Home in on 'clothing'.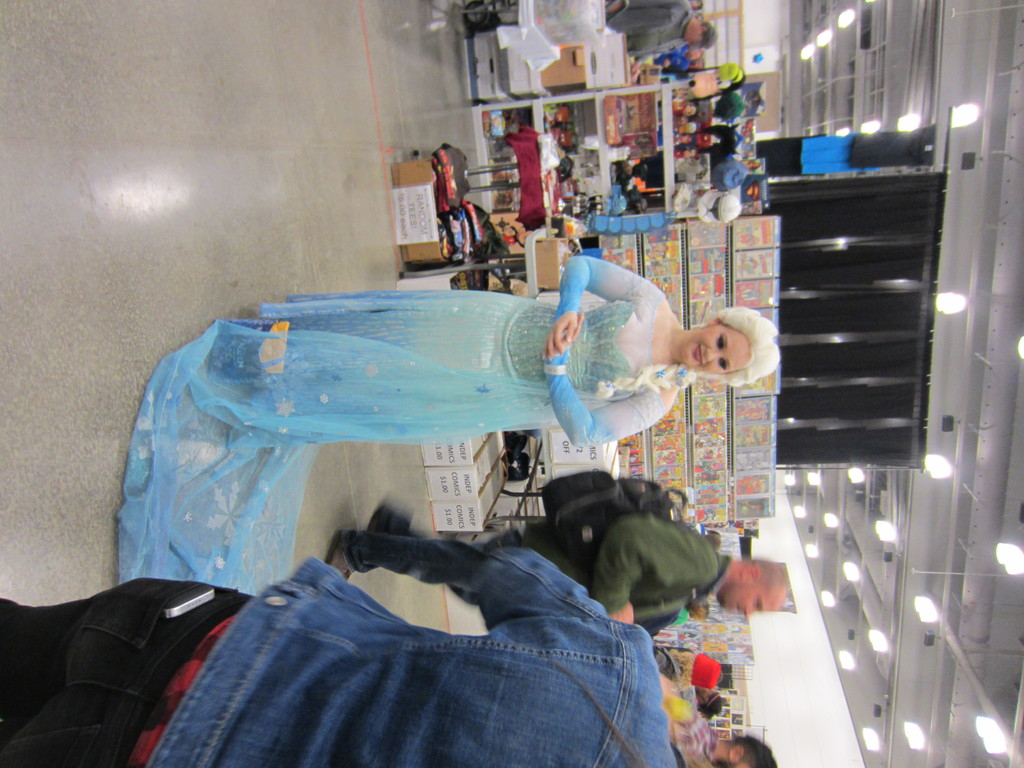
Homed in at [left=20, top=489, right=736, bottom=756].
